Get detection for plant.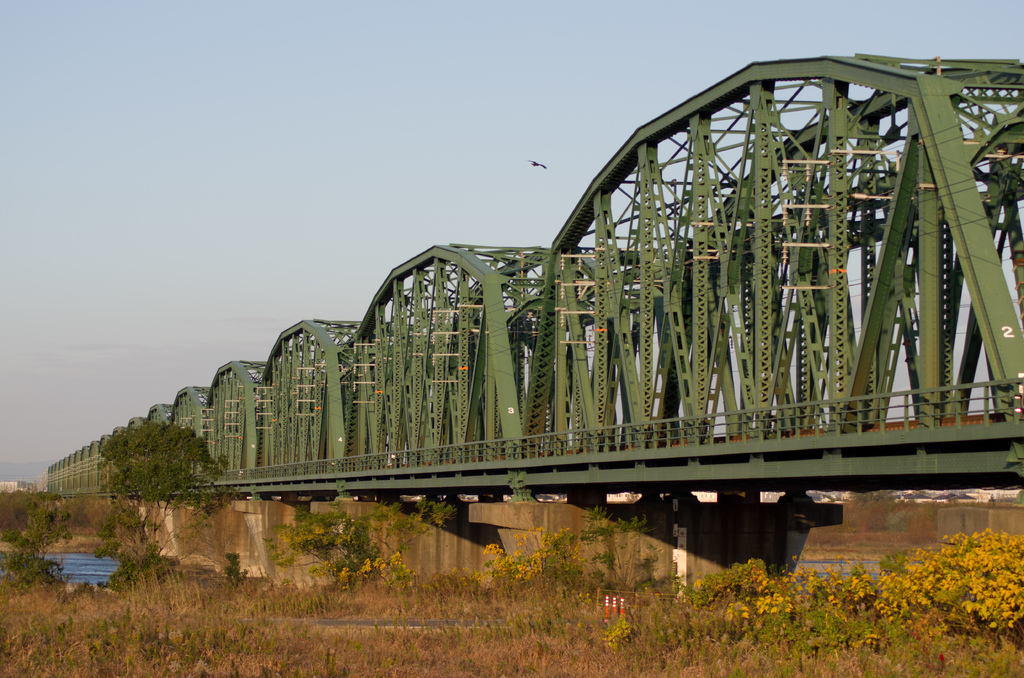
Detection: [605,616,642,646].
